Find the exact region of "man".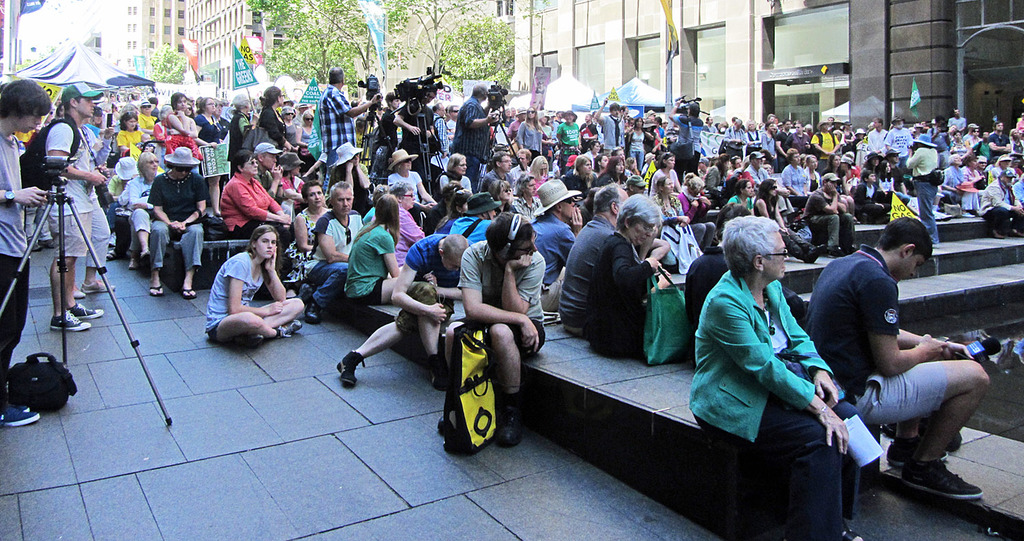
Exact region: bbox=[560, 180, 618, 338].
